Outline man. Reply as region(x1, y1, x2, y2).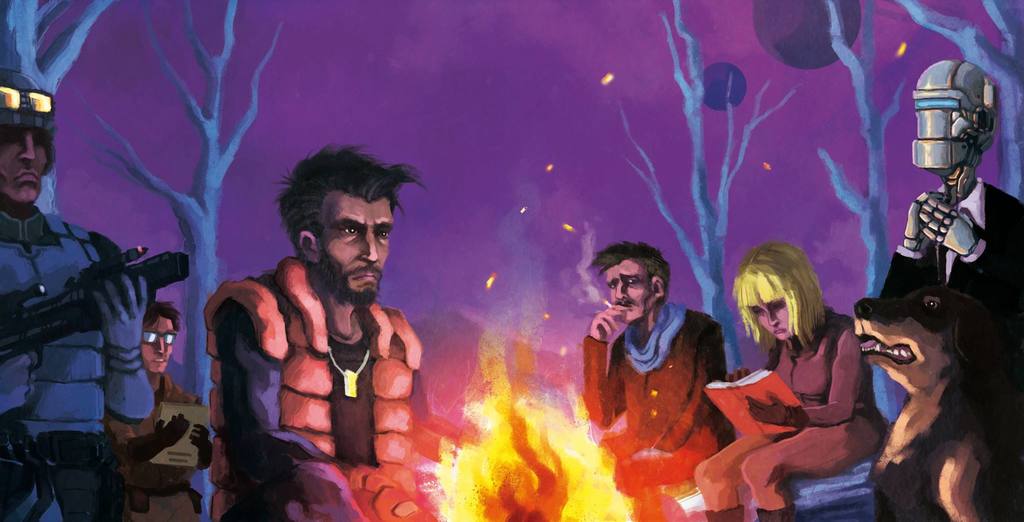
region(813, 52, 1023, 521).
